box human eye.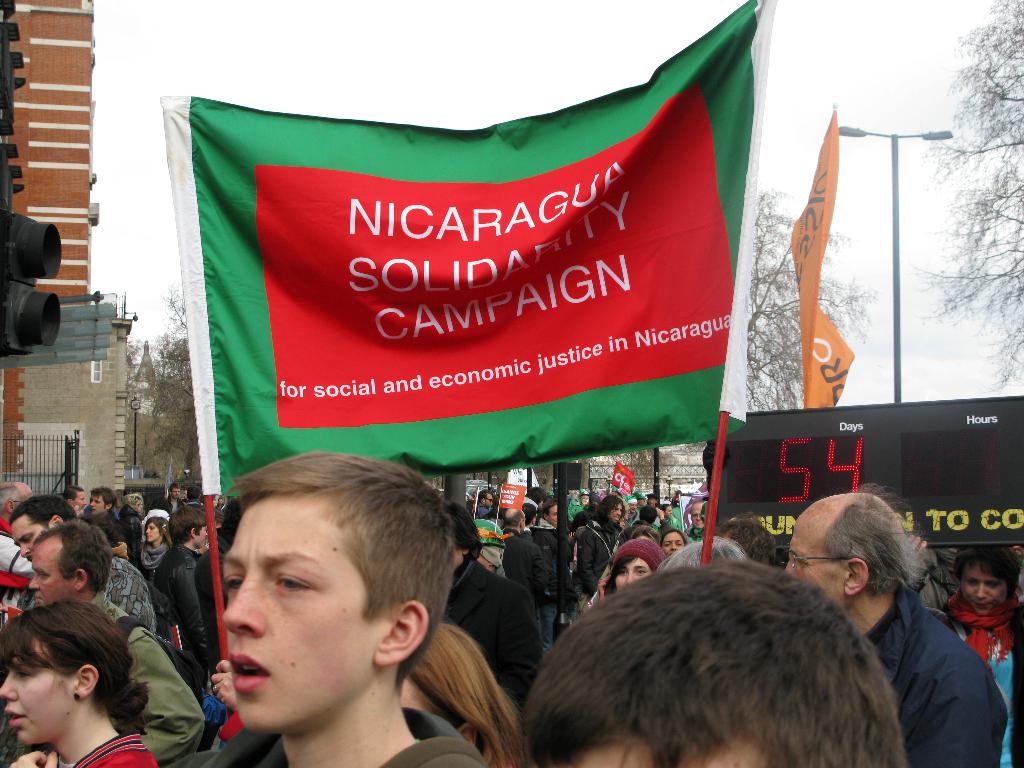
966,578,980,584.
